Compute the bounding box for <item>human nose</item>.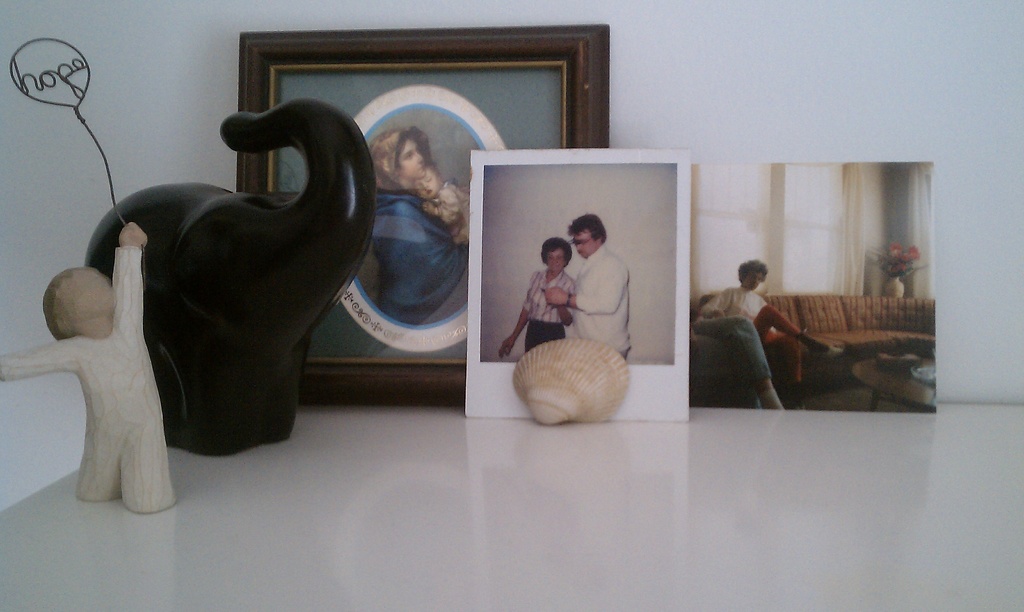
<box>415,152,419,162</box>.
